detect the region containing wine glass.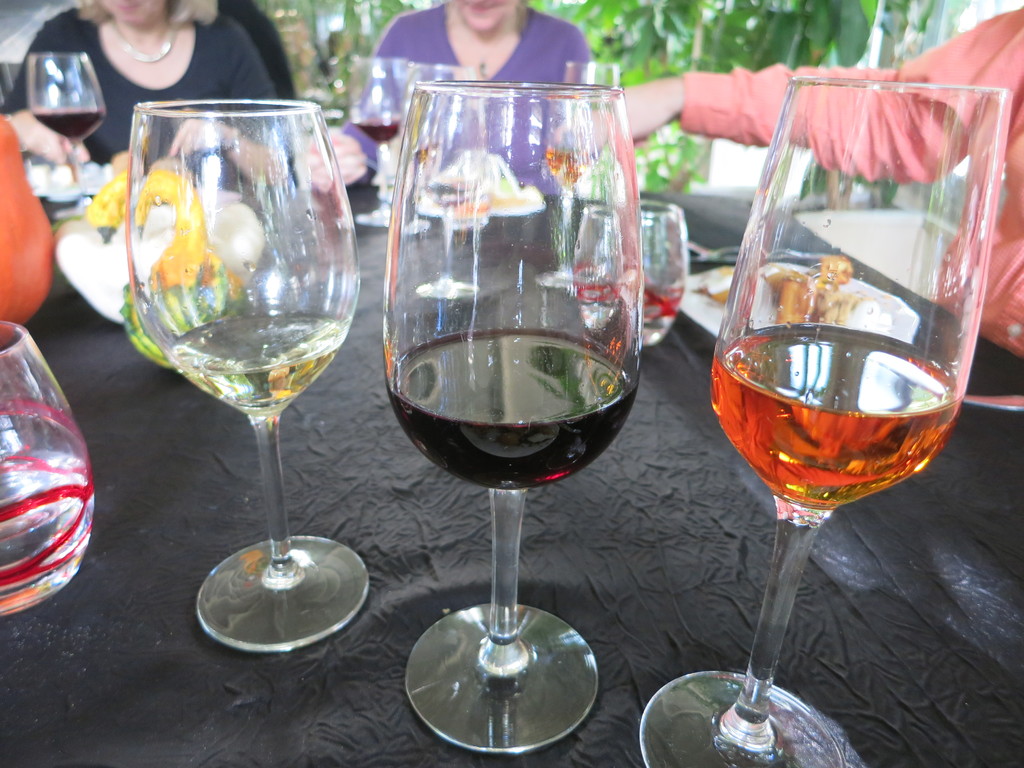
[636,77,1011,767].
